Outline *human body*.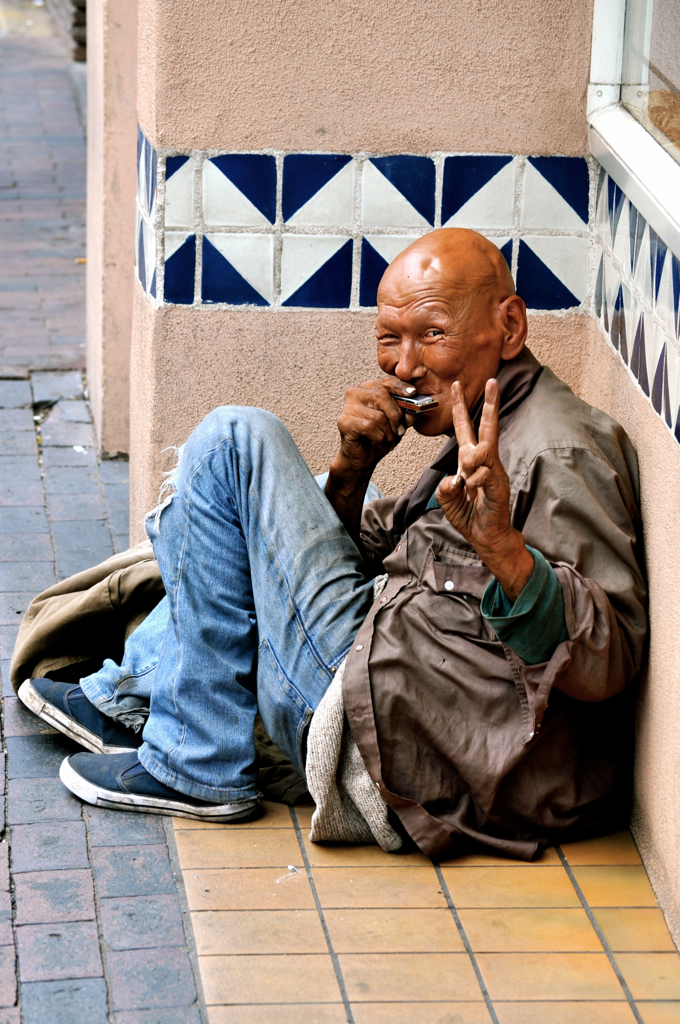
Outline: {"left": 29, "top": 233, "right": 643, "bottom": 859}.
